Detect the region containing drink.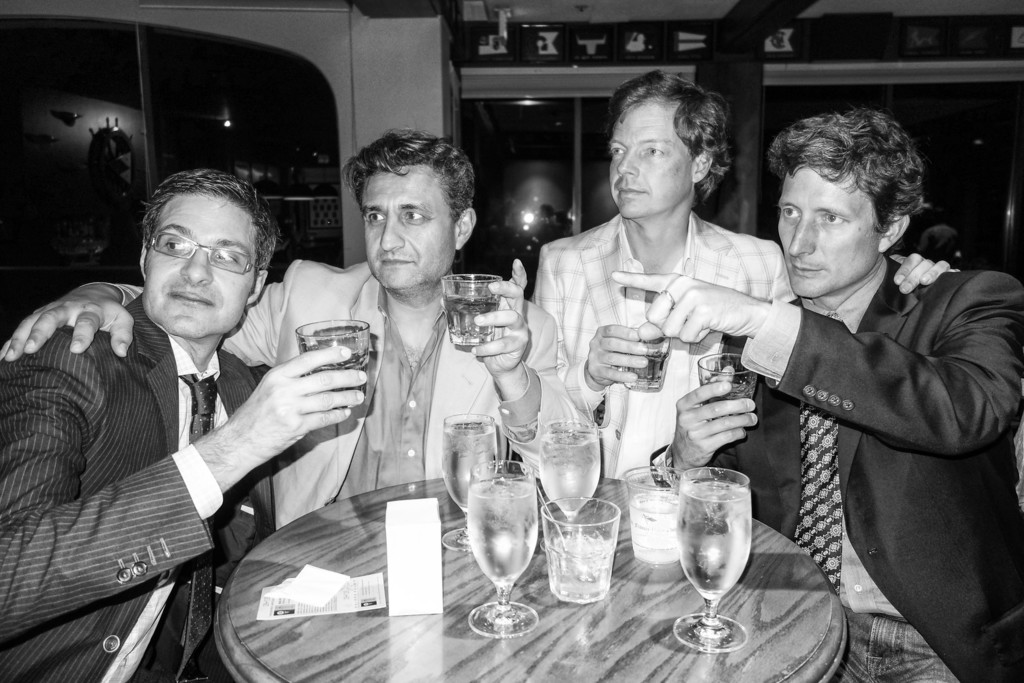
pyautogui.locateOnScreen(442, 430, 495, 511).
